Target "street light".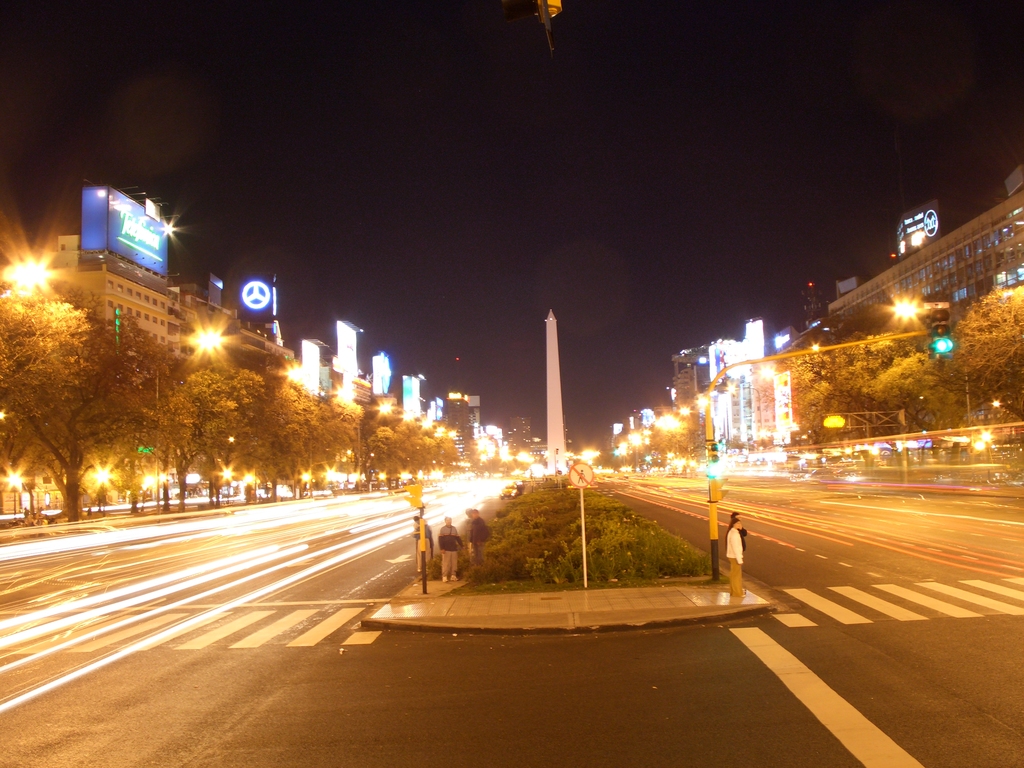
Target region: [0,468,27,518].
